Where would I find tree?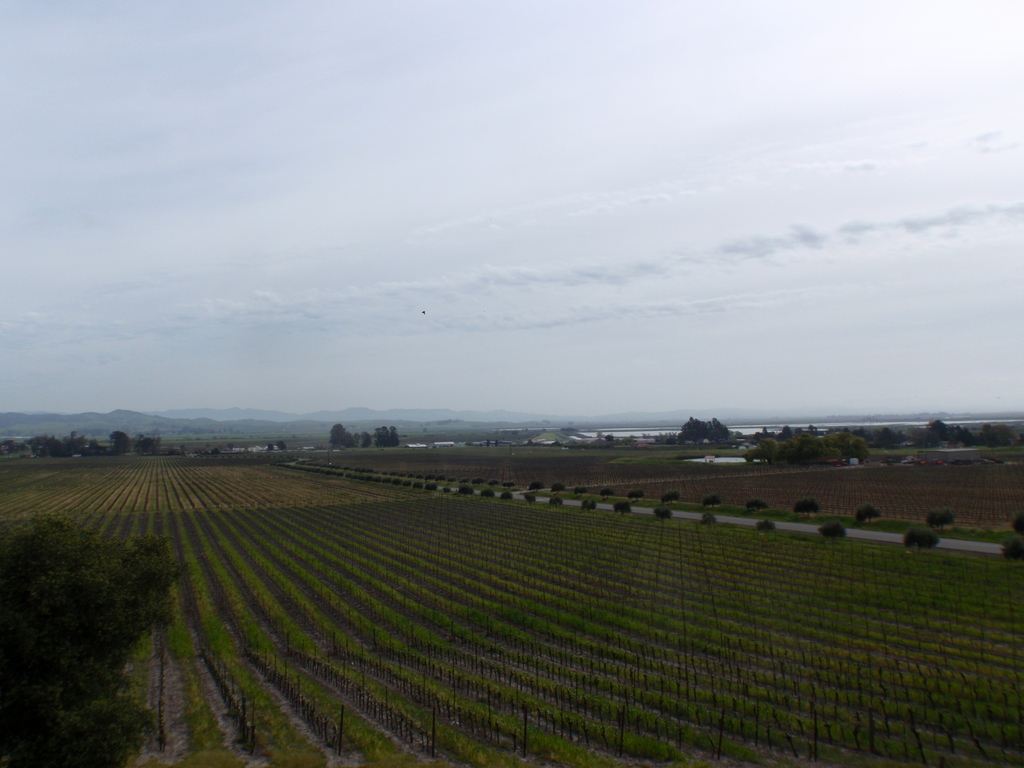
At pyautogui.locateOnScreen(480, 490, 497, 500).
